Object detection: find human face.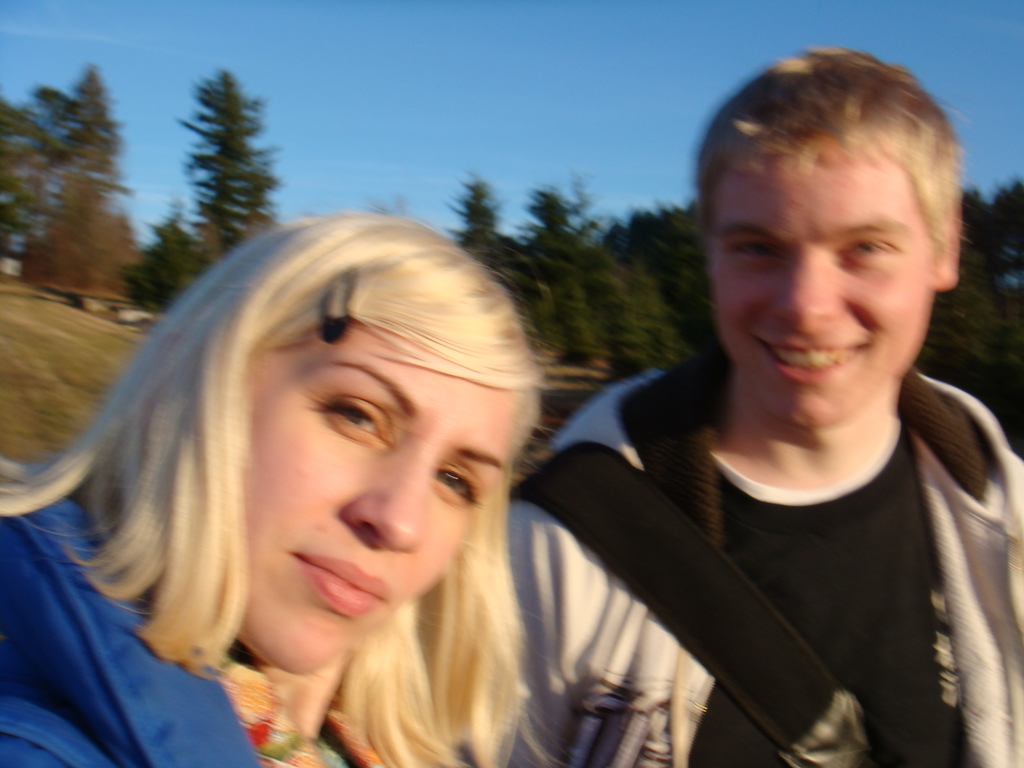
[244,336,513,680].
